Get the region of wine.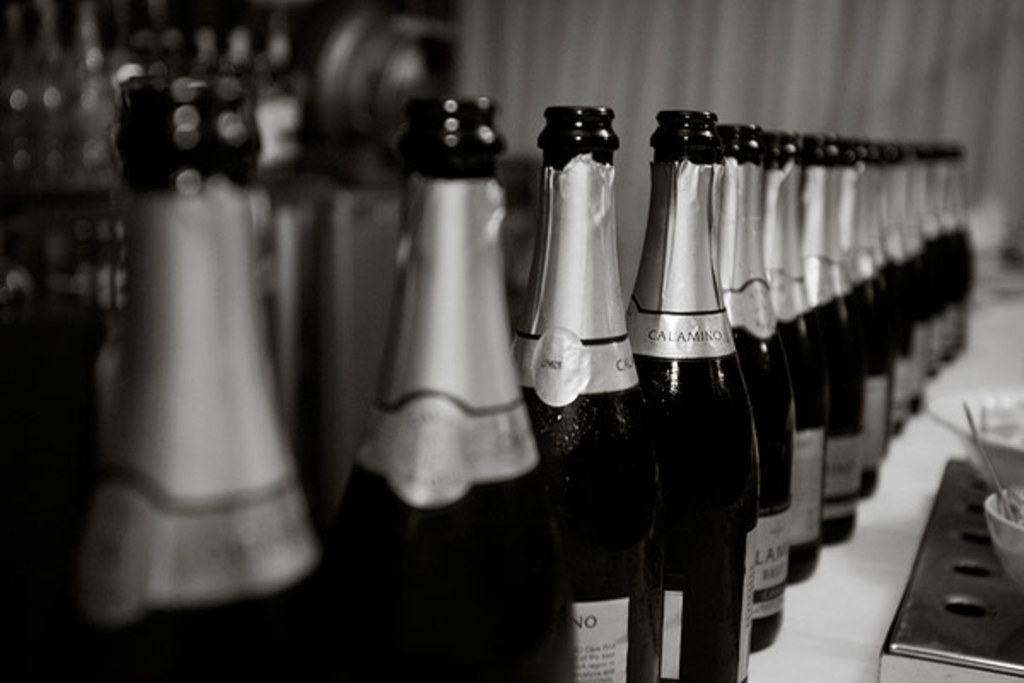
[x1=73, y1=58, x2=348, y2=681].
